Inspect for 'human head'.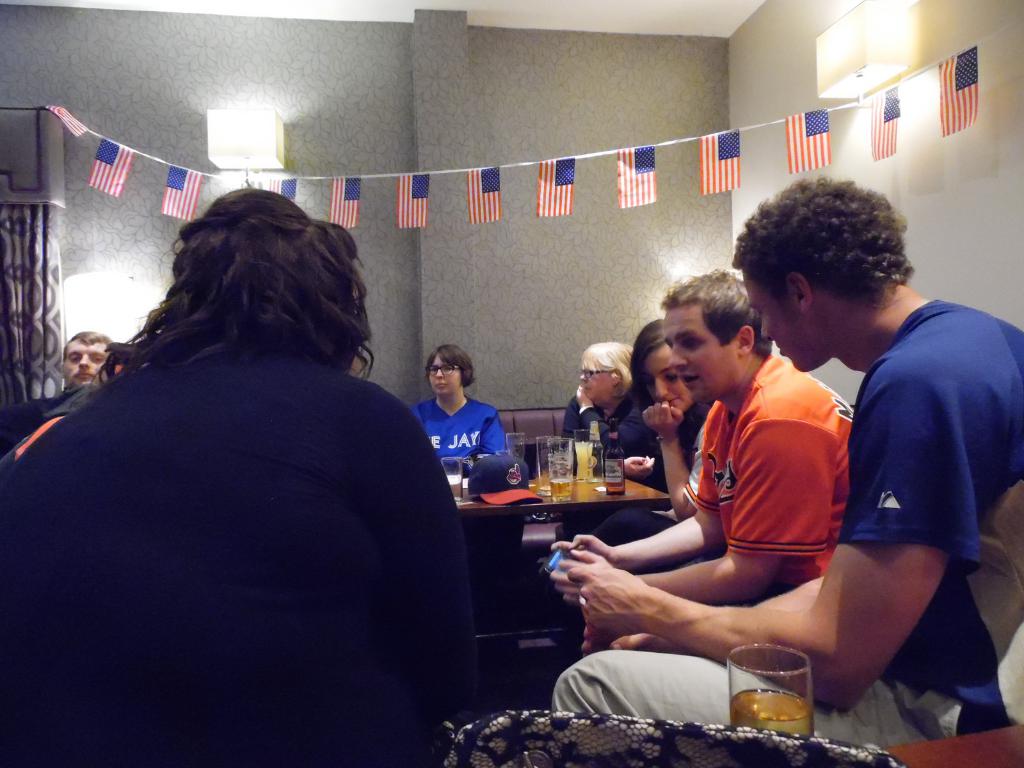
Inspection: left=662, top=268, right=773, bottom=403.
